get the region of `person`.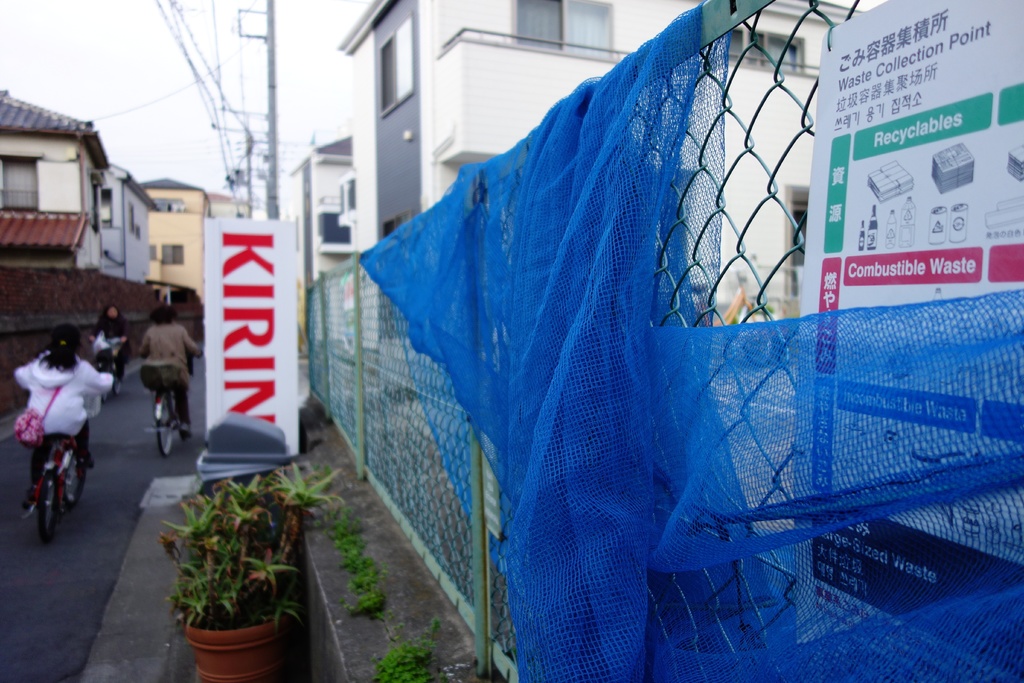
(x1=134, y1=304, x2=196, y2=443).
